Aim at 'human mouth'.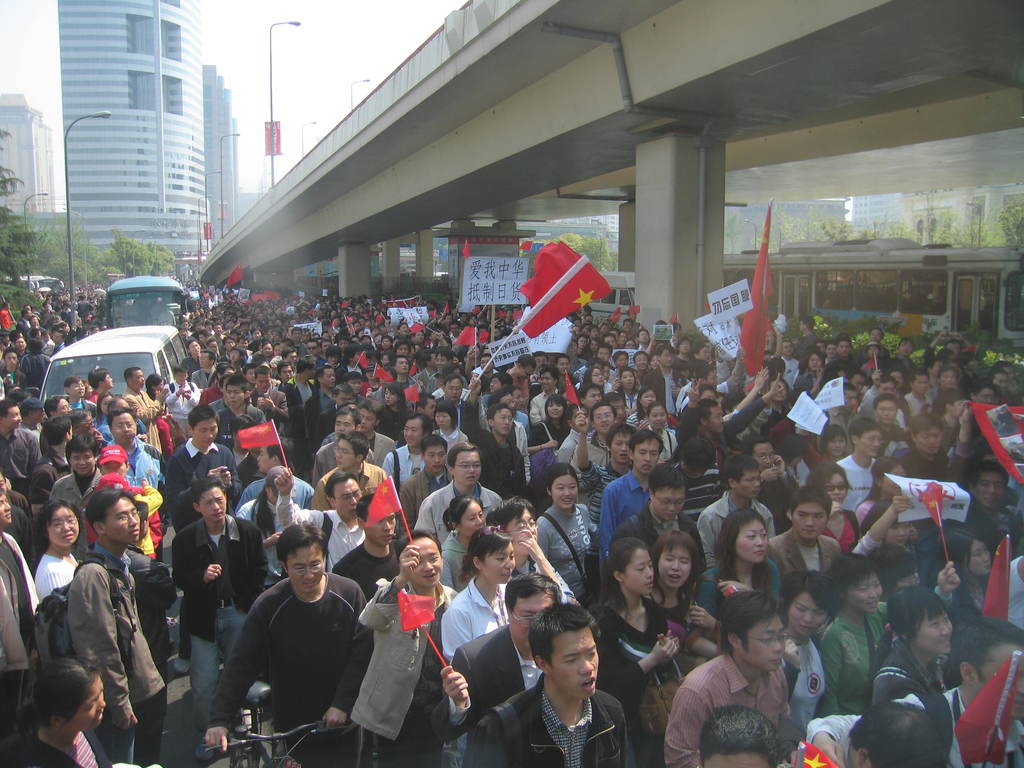
Aimed at pyautogui.locateOnScreen(94, 709, 104, 723).
